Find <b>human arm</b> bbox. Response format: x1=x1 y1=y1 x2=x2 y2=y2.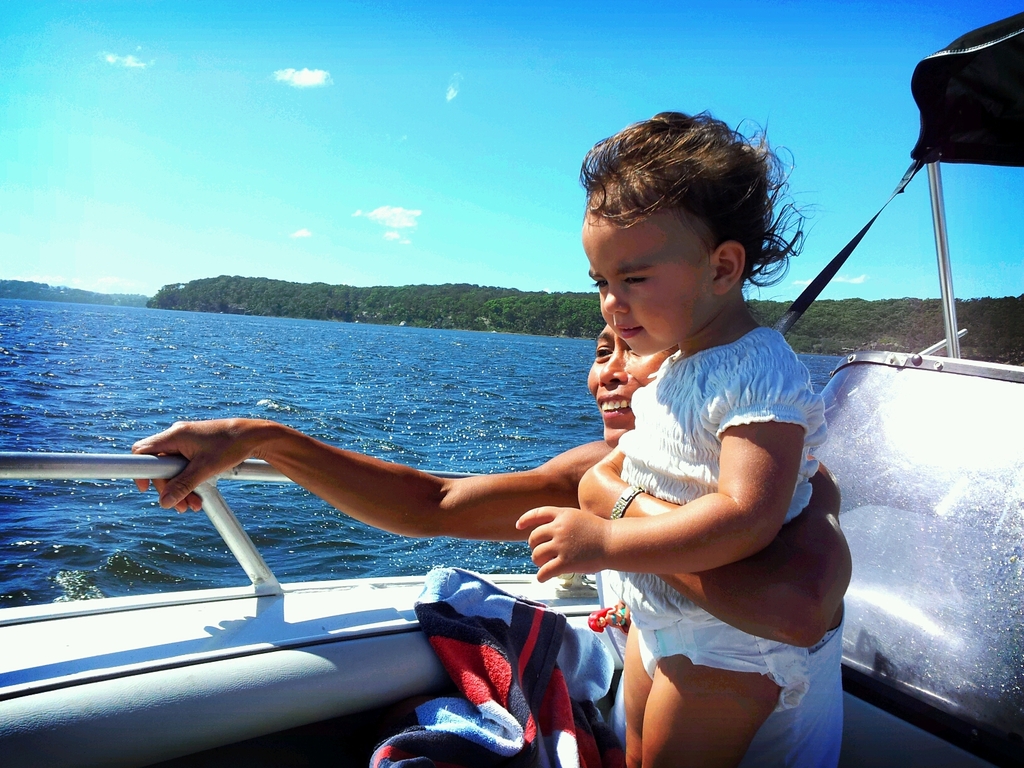
x1=563 y1=429 x2=853 y2=662.
